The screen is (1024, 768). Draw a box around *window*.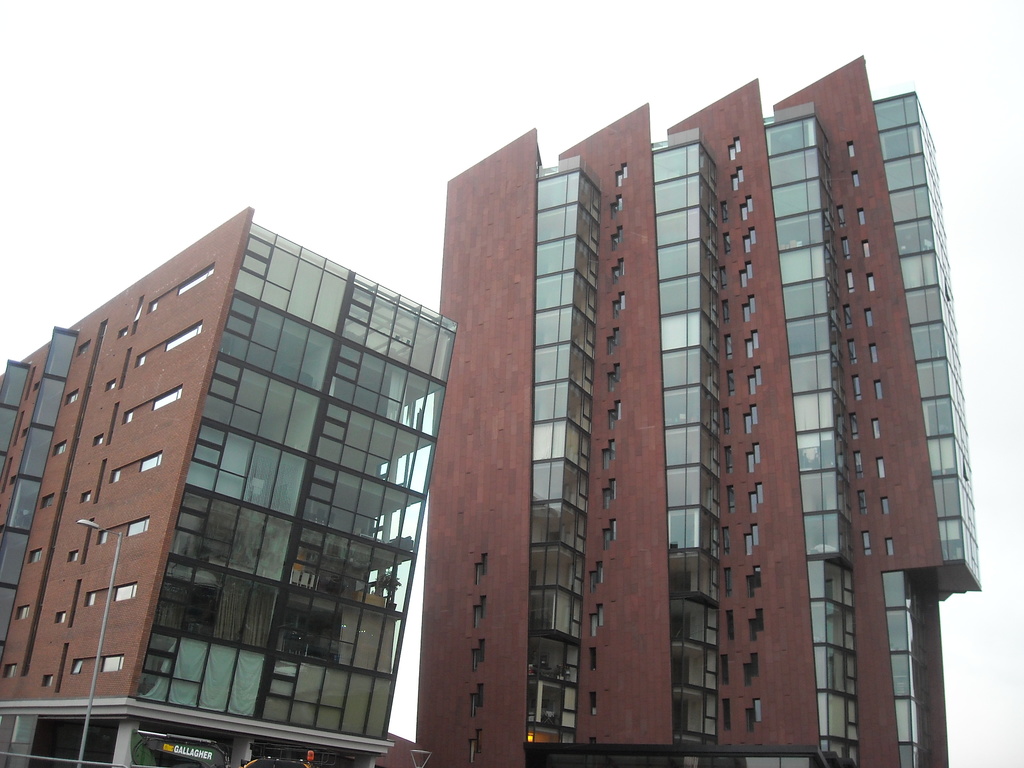
111:451:159:486.
